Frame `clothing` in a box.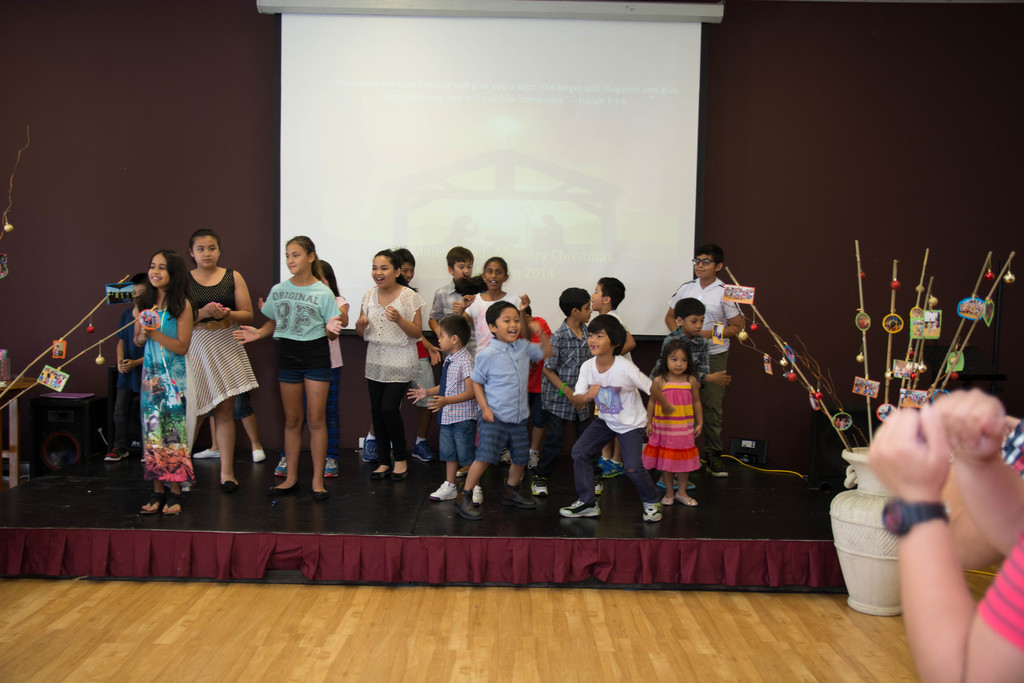
352, 287, 428, 472.
